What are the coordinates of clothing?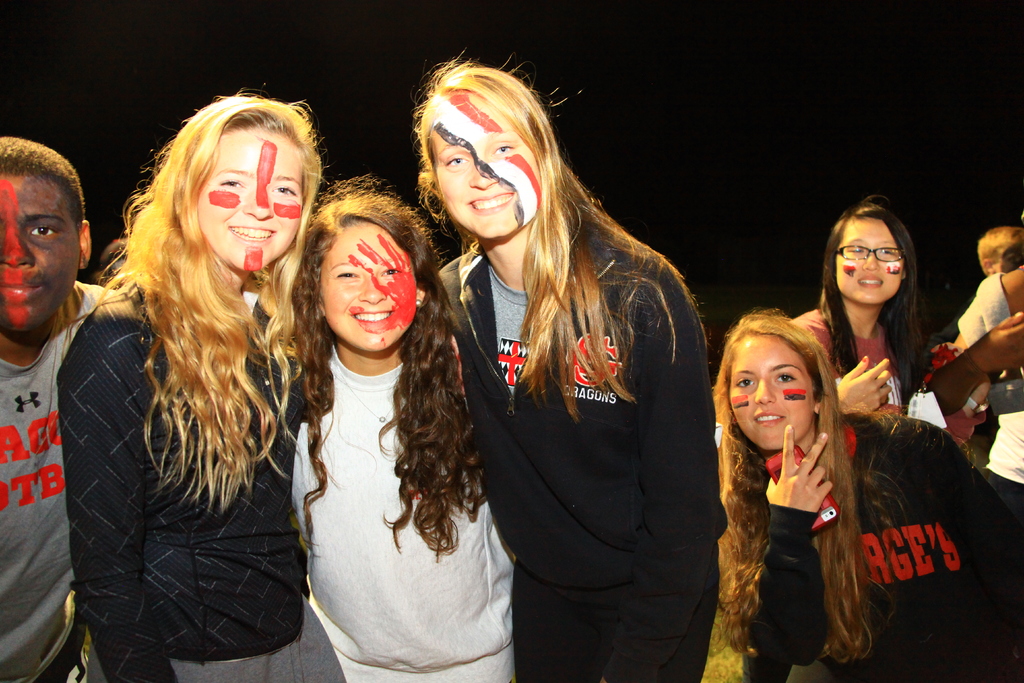
<box>746,415,1023,682</box>.
